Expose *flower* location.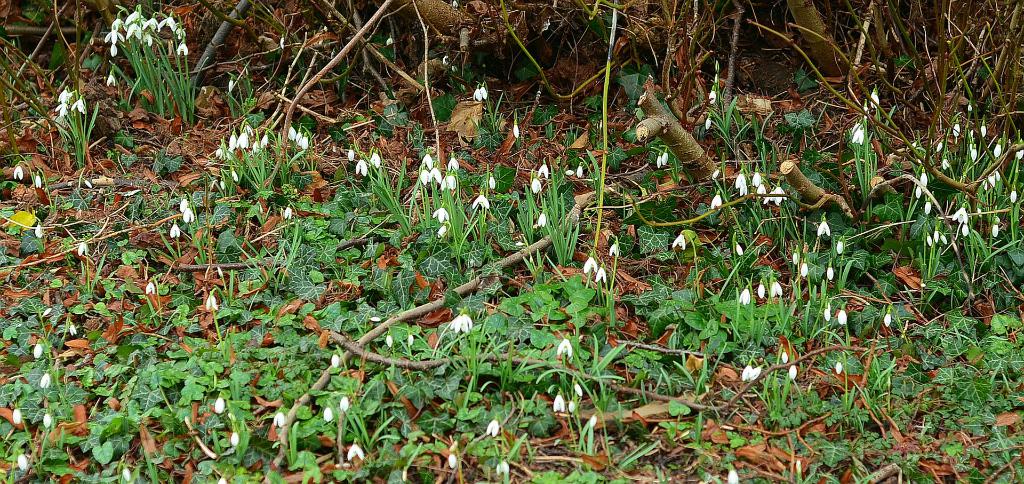
Exposed at bbox=(474, 88, 481, 102).
